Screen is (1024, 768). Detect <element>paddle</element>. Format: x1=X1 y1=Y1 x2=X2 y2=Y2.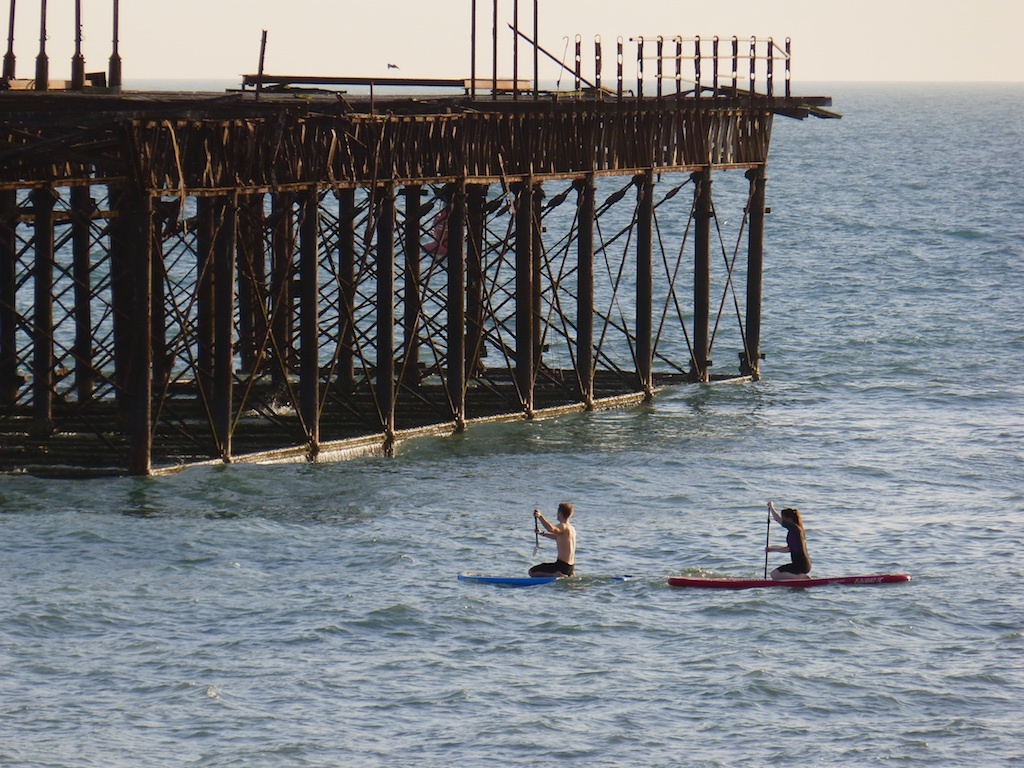
x1=533 y1=518 x2=541 y2=542.
